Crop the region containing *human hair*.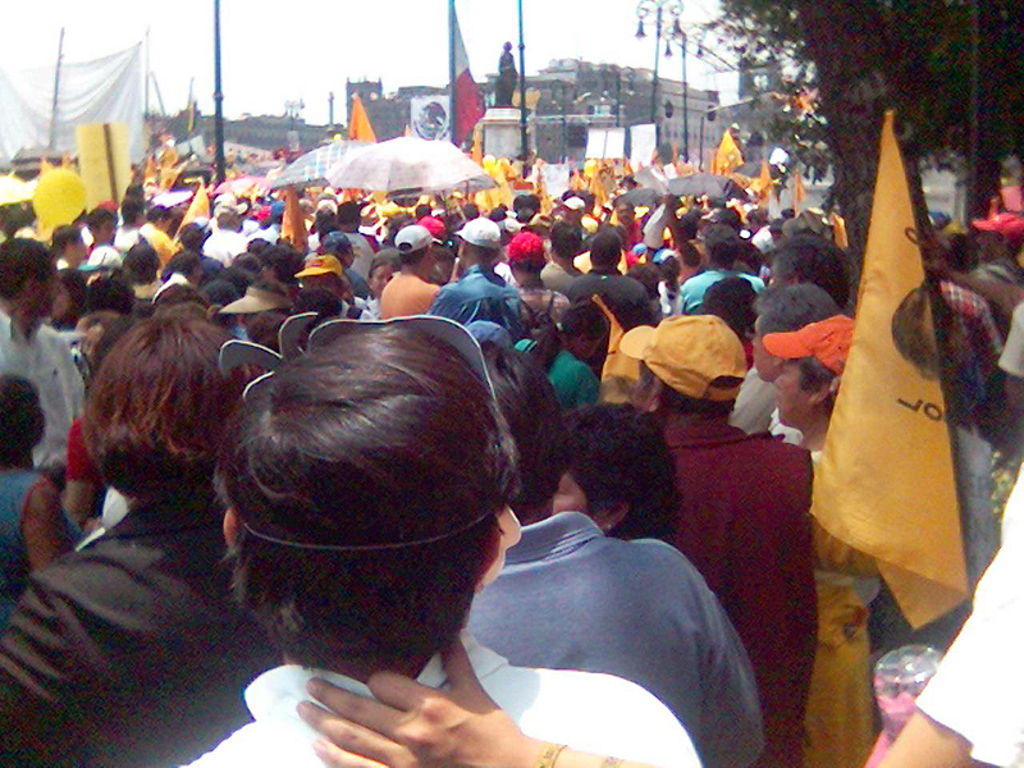
Crop region: rect(603, 292, 664, 329).
